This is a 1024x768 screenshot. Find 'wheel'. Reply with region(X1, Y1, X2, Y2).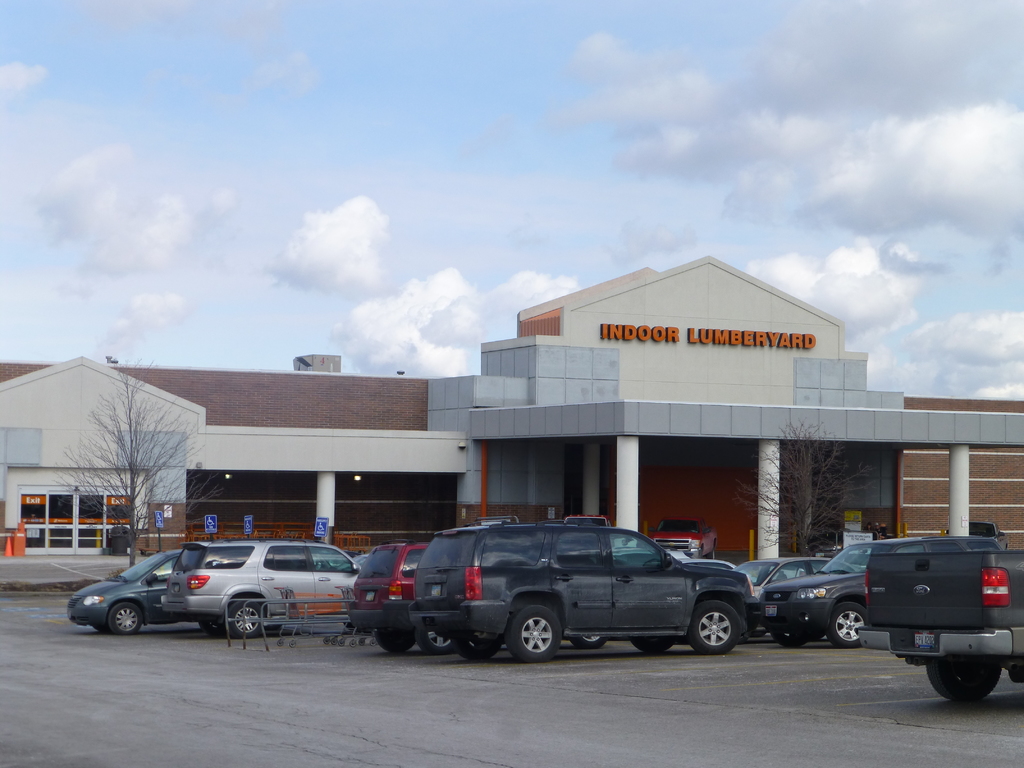
region(106, 606, 140, 636).
